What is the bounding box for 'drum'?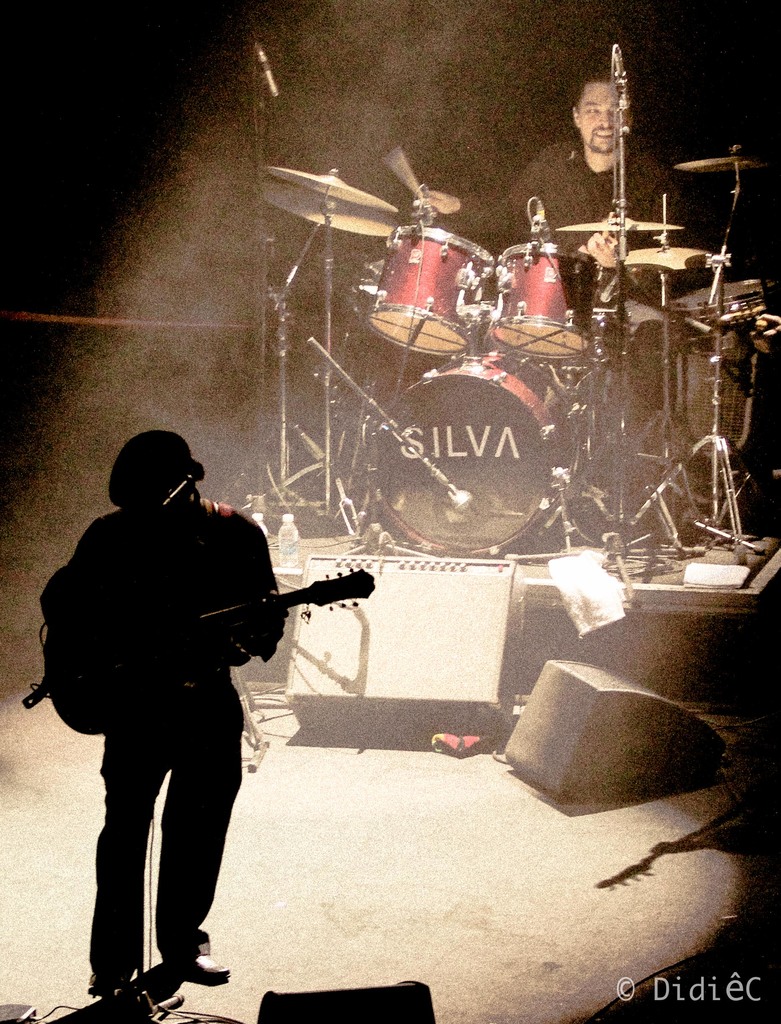
672:278:775:351.
